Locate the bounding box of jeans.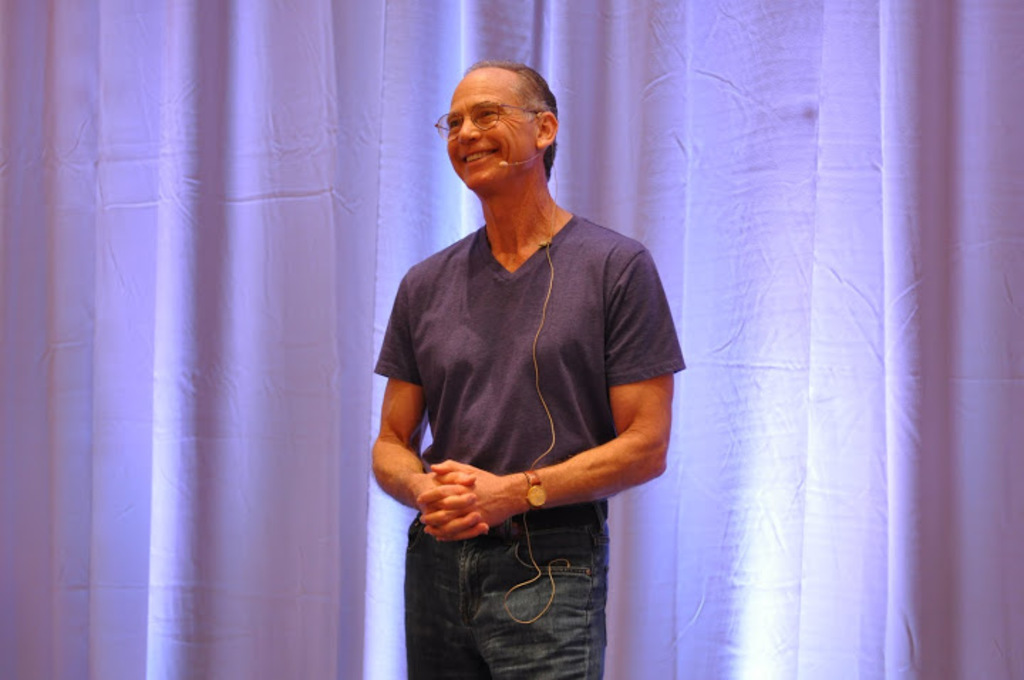
Bounding box: region(400, 522, 644, 666).
